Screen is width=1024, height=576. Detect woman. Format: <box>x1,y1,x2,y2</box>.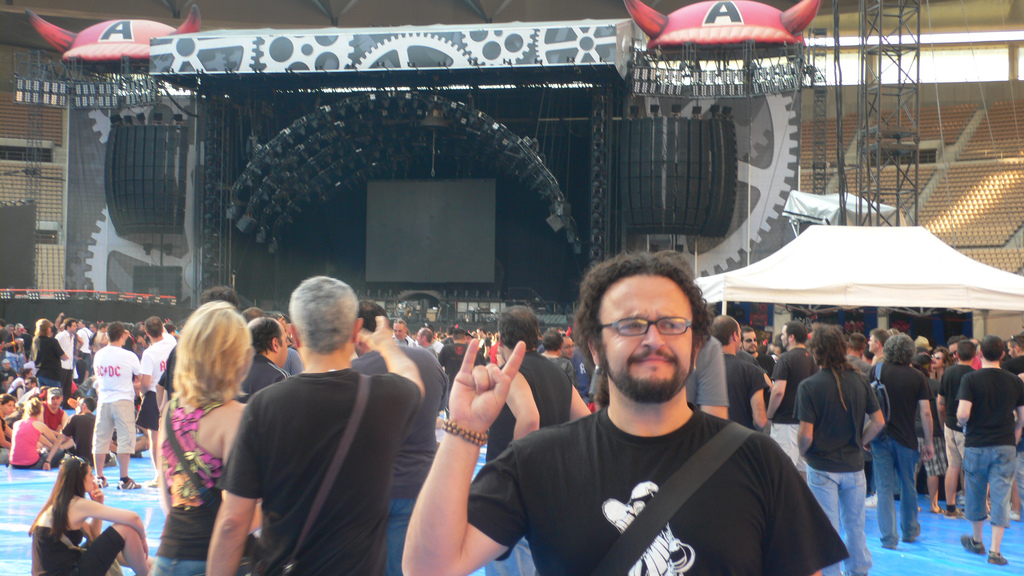
<box>31,319,64,394</box>.
